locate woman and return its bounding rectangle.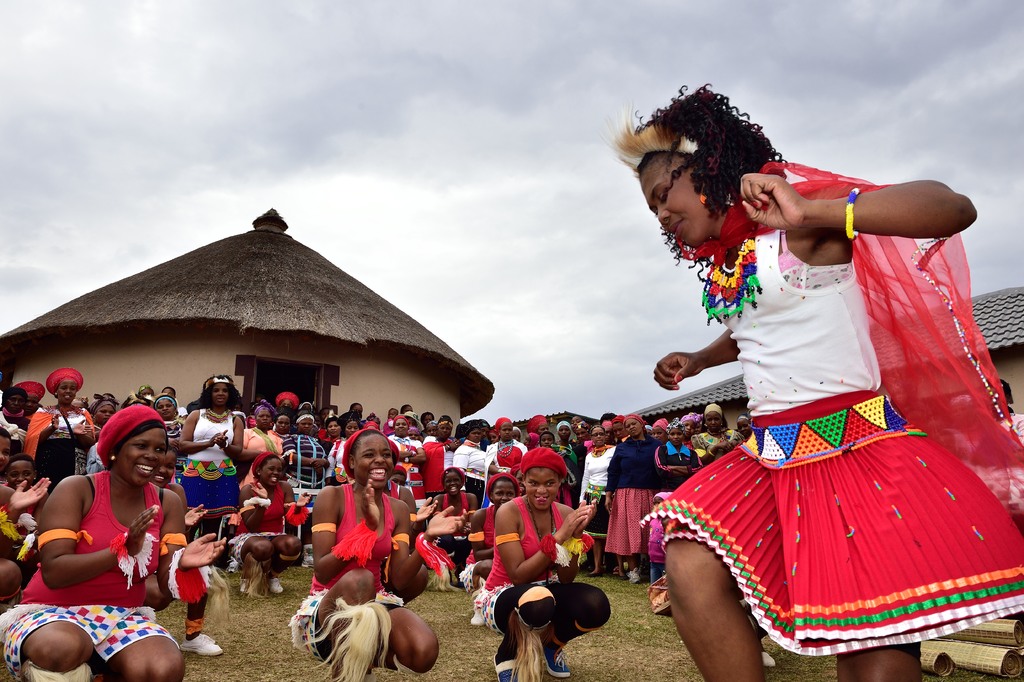
<box>391,462,423,525</box>.
